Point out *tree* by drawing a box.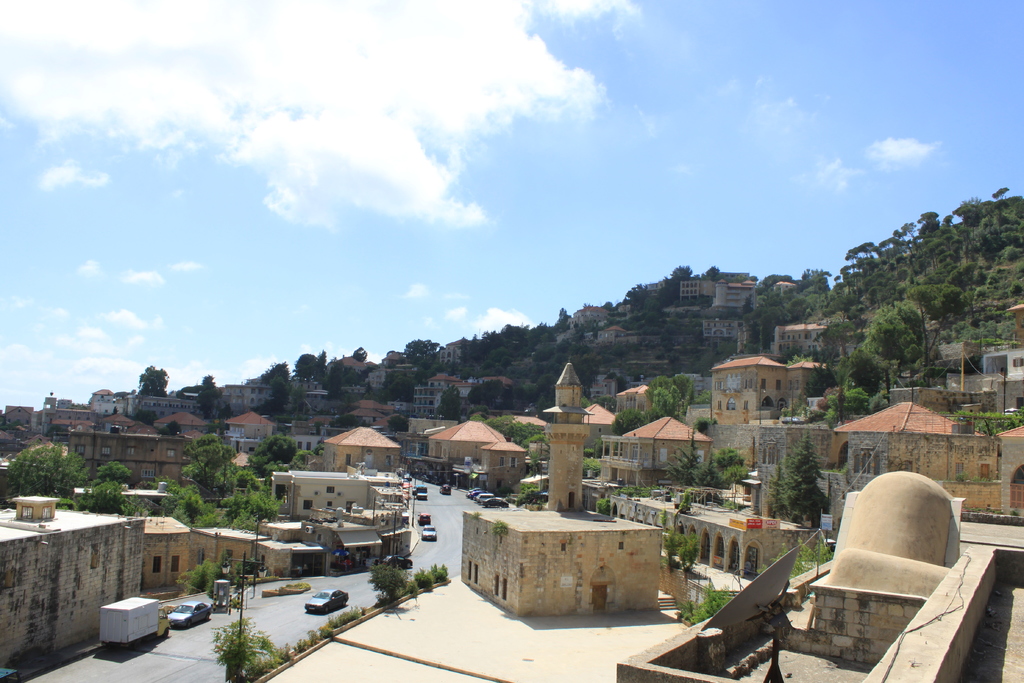
detection(712, 466, 750, 497).
